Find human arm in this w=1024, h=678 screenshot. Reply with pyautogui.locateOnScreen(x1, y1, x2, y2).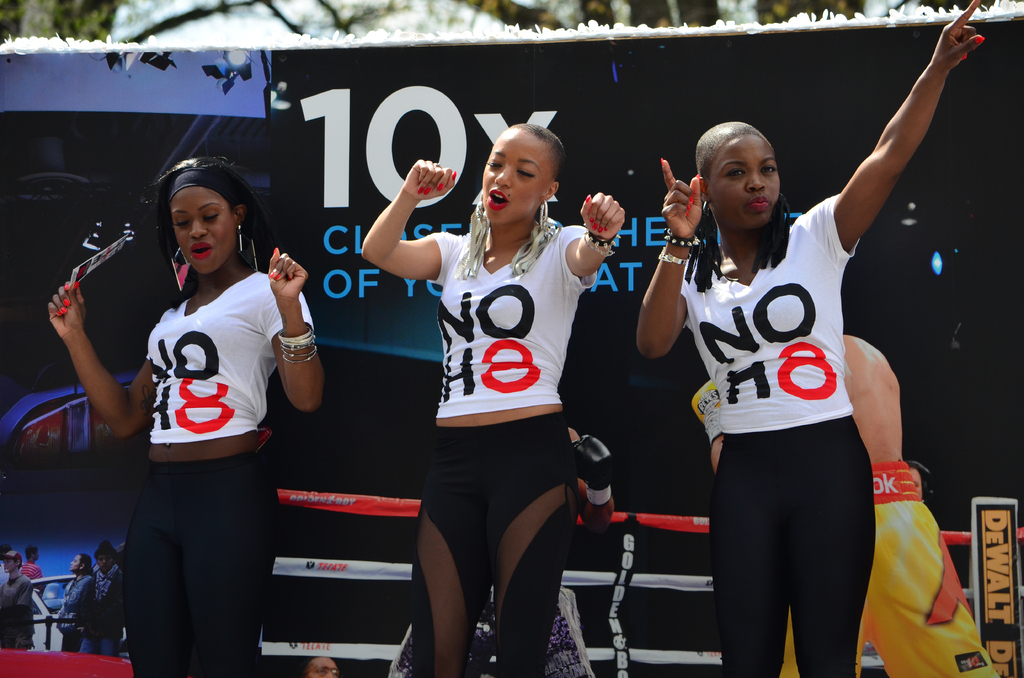
pyautogui.locateOnScreen(566, 193, 638, 285).
